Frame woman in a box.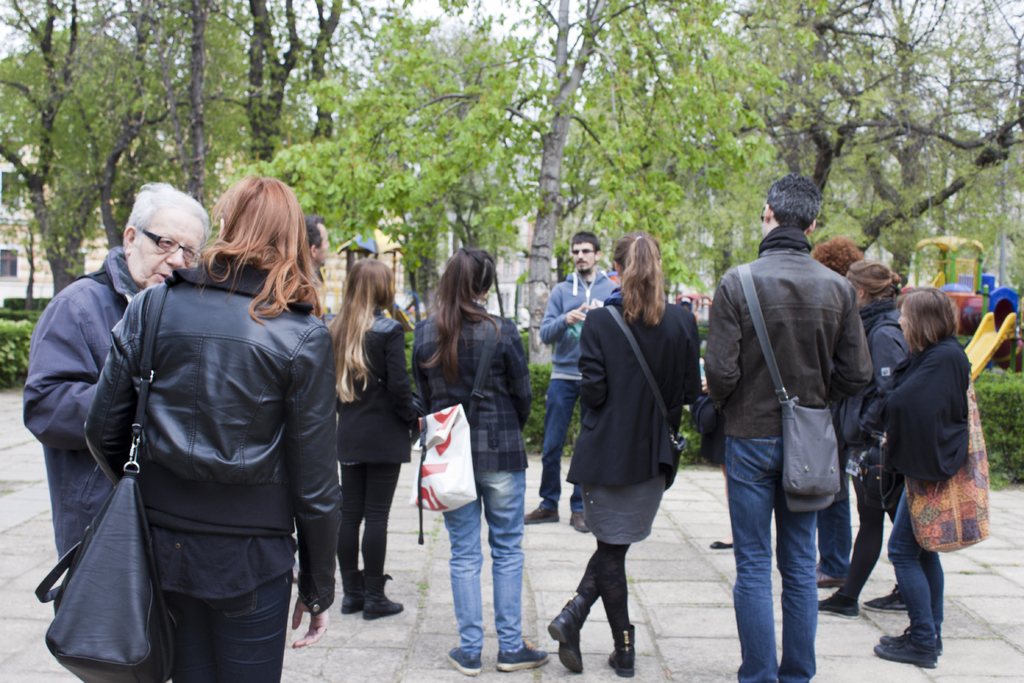
[811, 236, 861, 588].
